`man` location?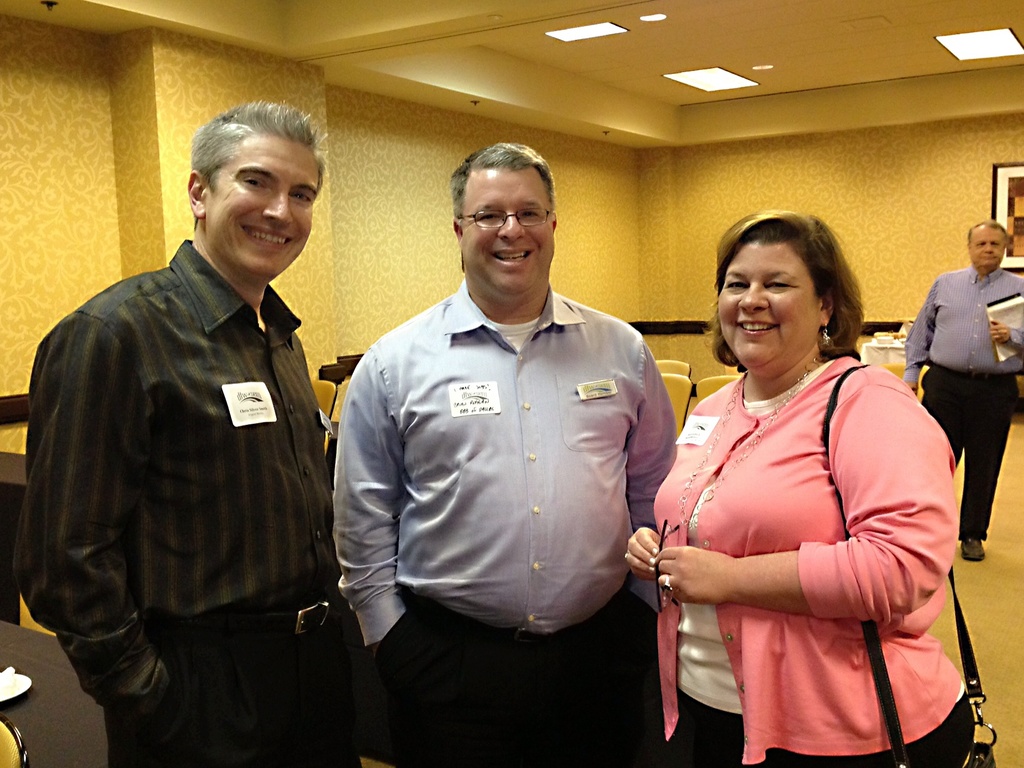
bbox(333, 138, 680, 767)
